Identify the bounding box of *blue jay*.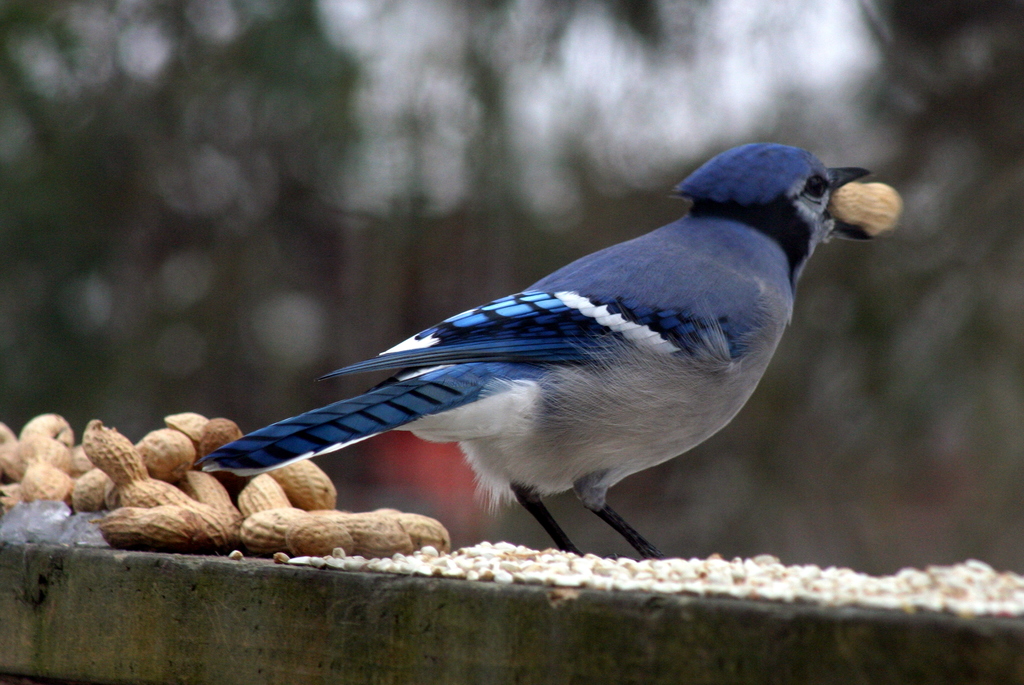
x1=194 y1=139 x2=879 y2=560.
